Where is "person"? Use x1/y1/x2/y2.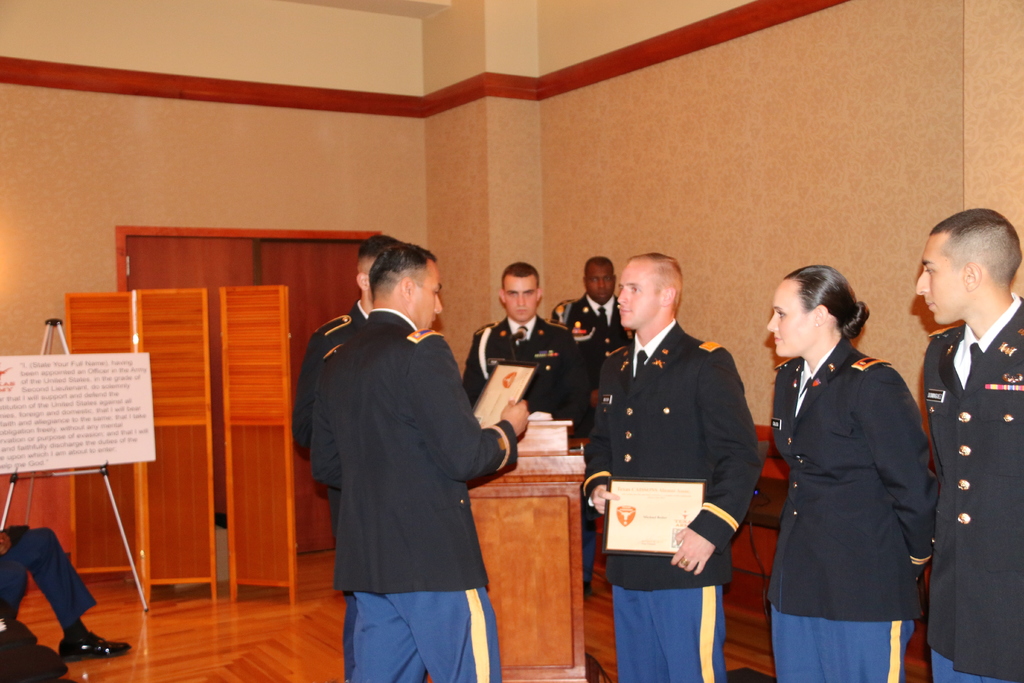
580/252/764/682.
